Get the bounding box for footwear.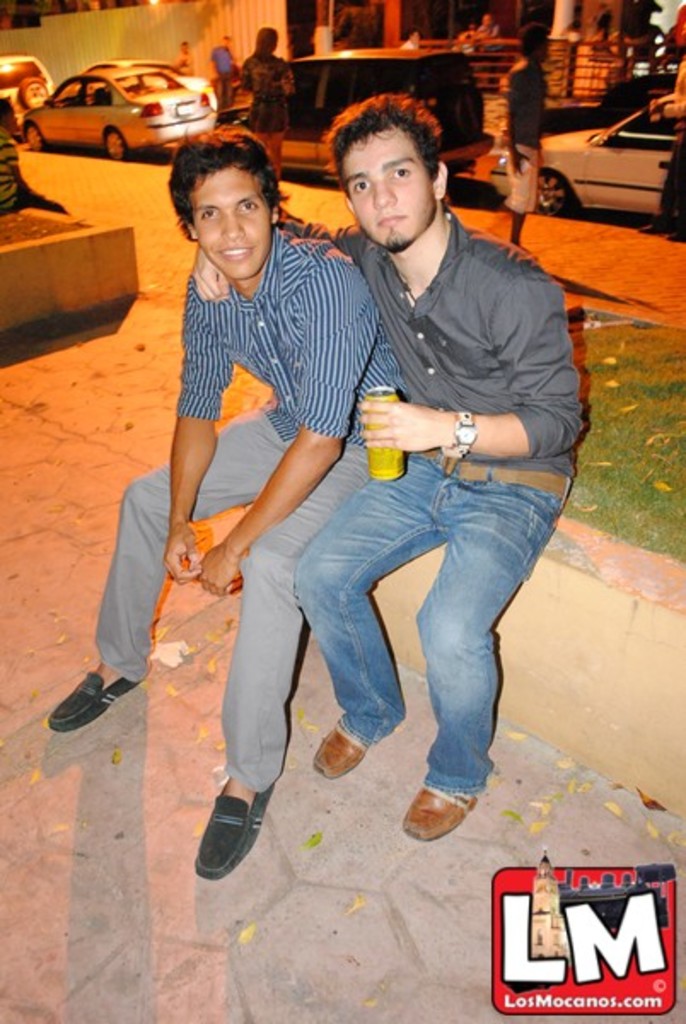
BBox(51, 671, 140, 732).
